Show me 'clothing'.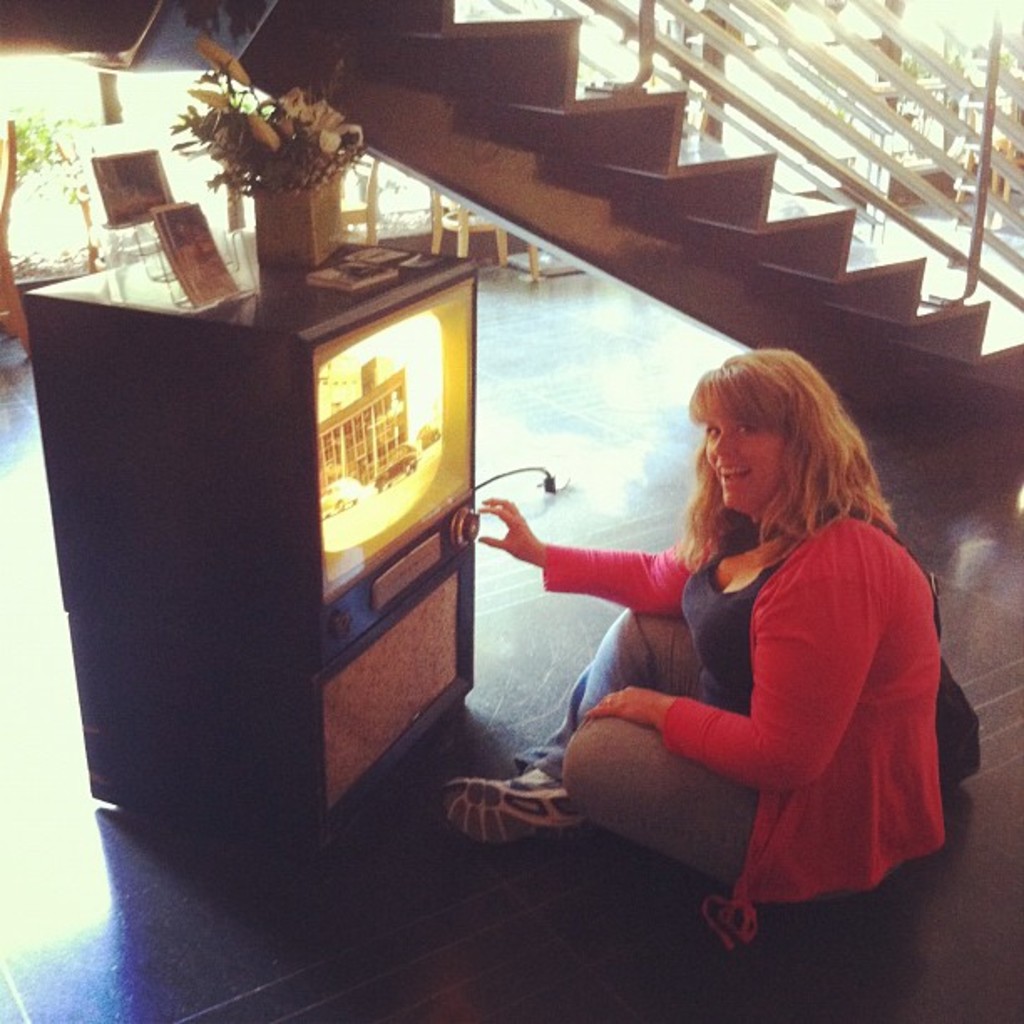
'clothing' is here: [left=489, top=447, right=959, bottom=907].
